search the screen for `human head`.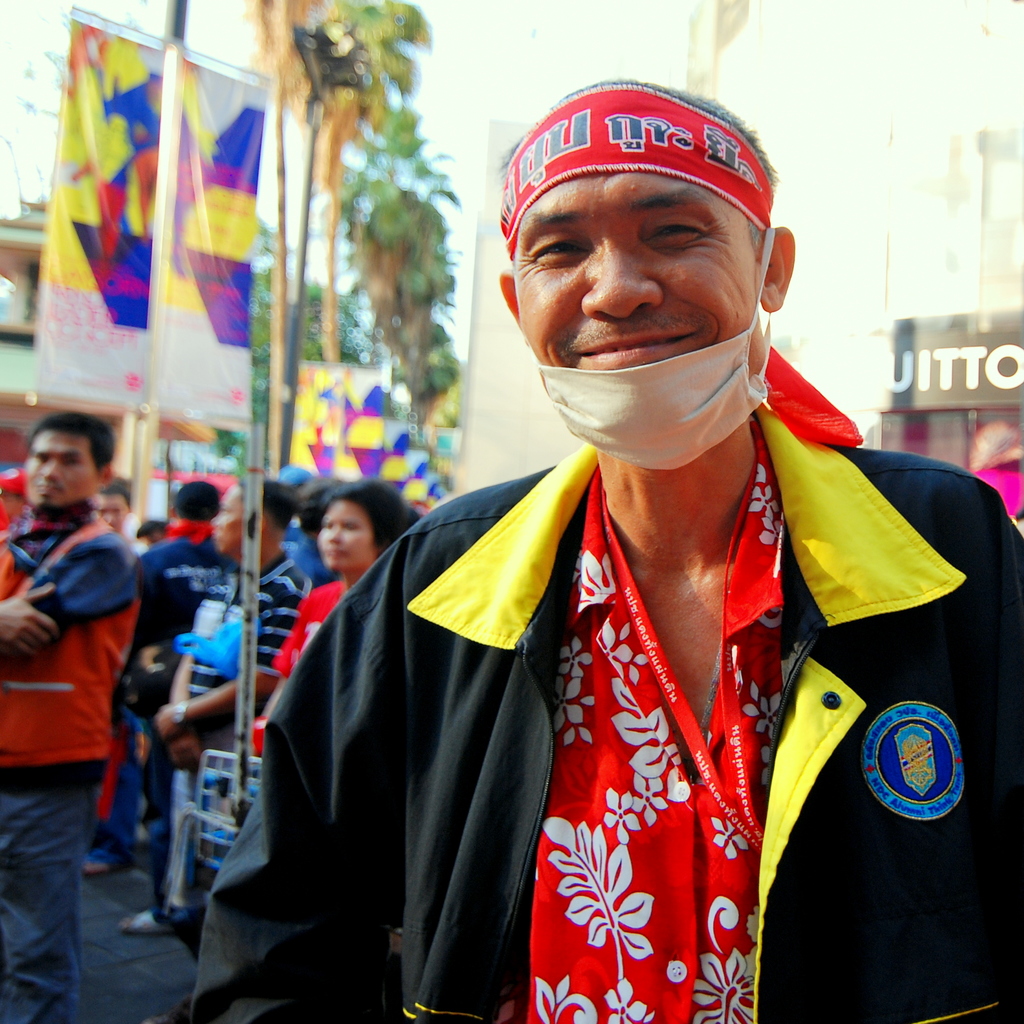
Found at bbox=[171, 483, 222, 529].
